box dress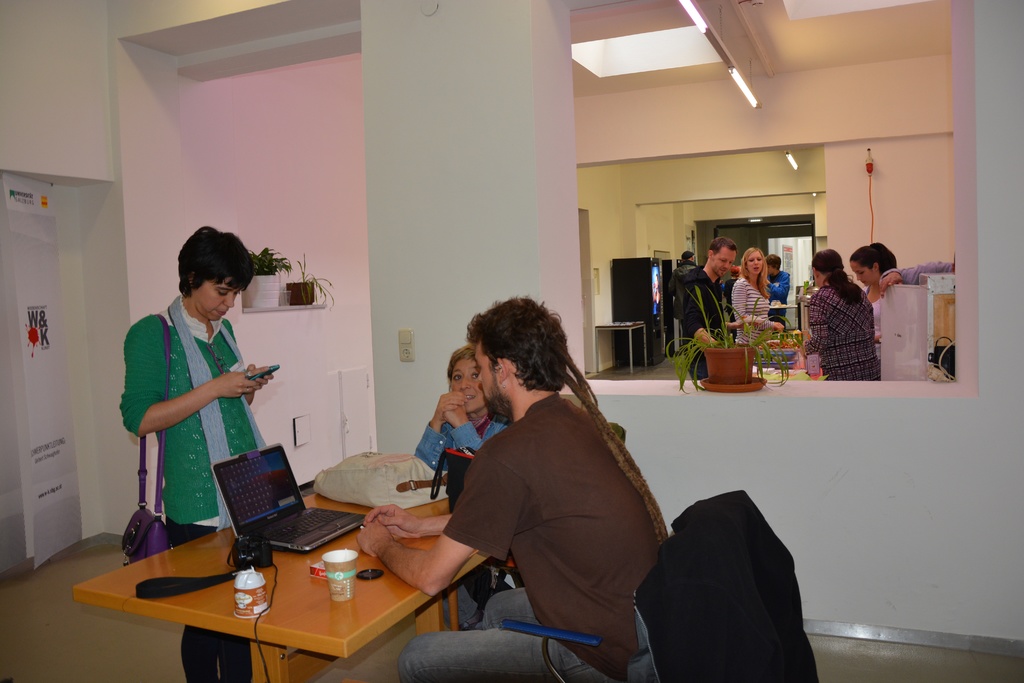
Rect(729, 278, 771, 342)
